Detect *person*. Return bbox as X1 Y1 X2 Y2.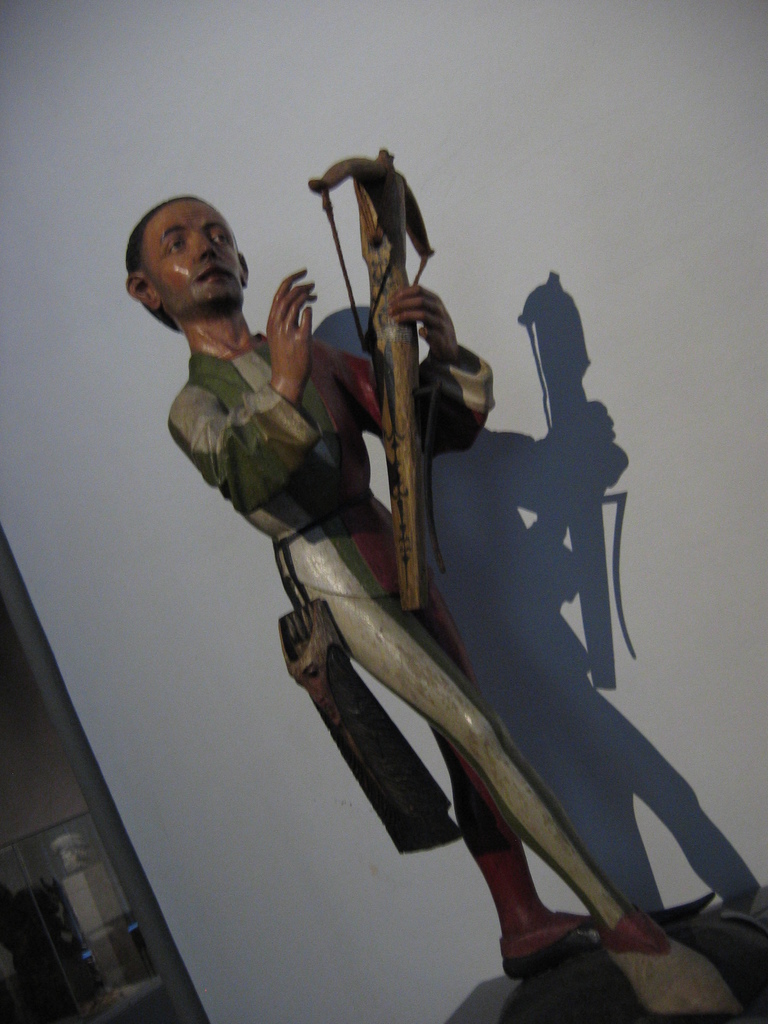
166 192 740 1019.
